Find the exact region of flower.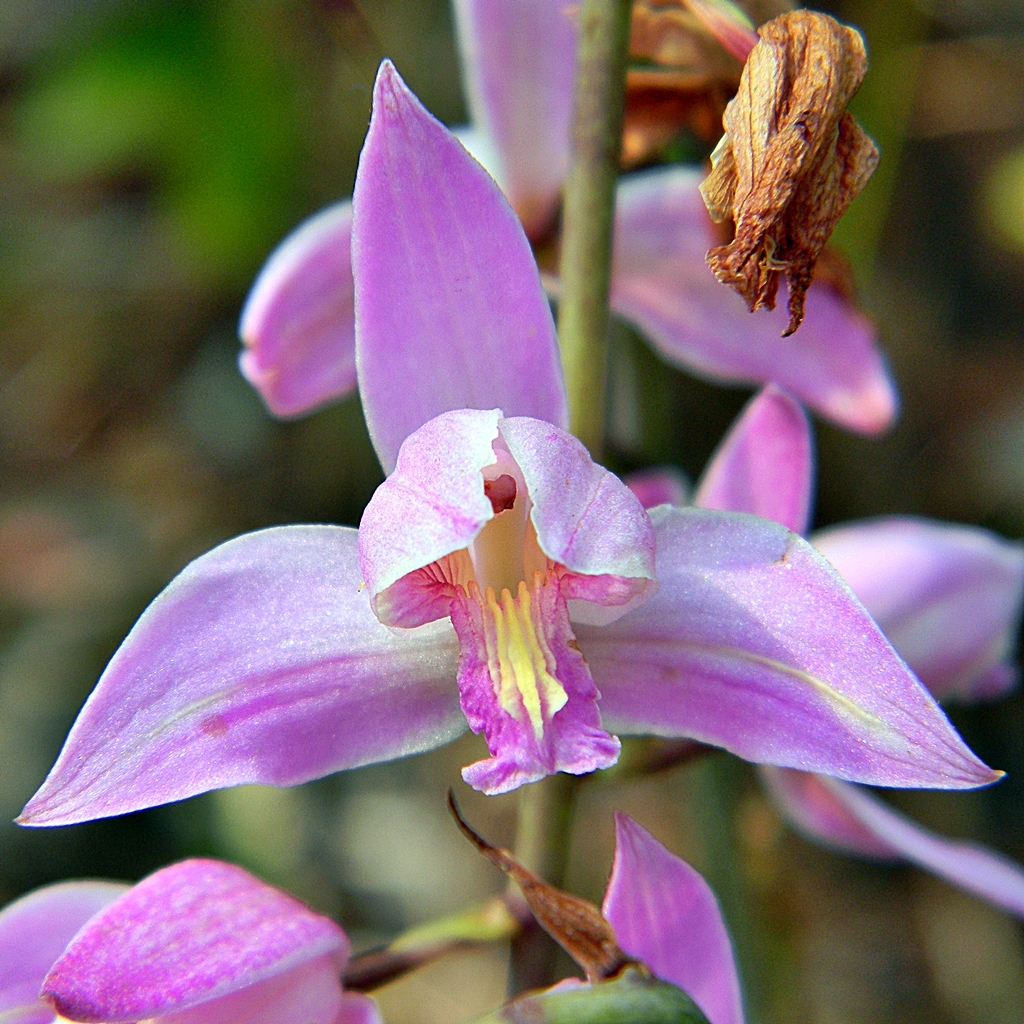
Exact region: <region>8, 56, 1007, 831</region>.
